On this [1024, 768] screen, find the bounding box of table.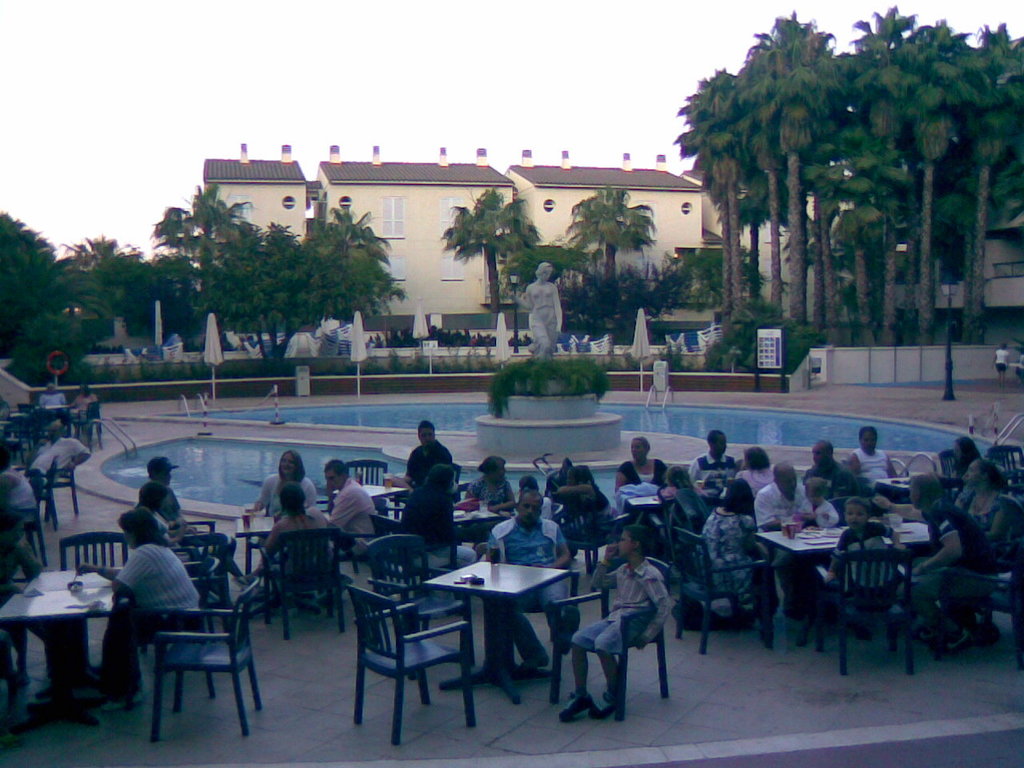
Bounding box: 623,474,727,507.
